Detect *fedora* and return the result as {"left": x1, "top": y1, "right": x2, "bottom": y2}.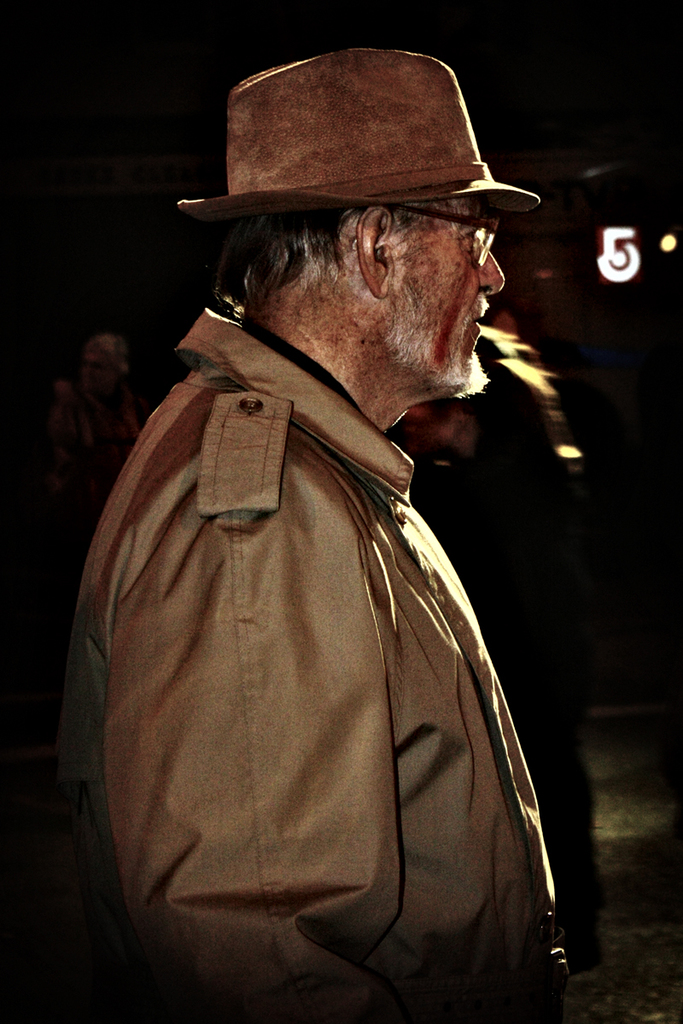
{"left": 178, "top": 46, "right": 542, "bottom": 231}.
